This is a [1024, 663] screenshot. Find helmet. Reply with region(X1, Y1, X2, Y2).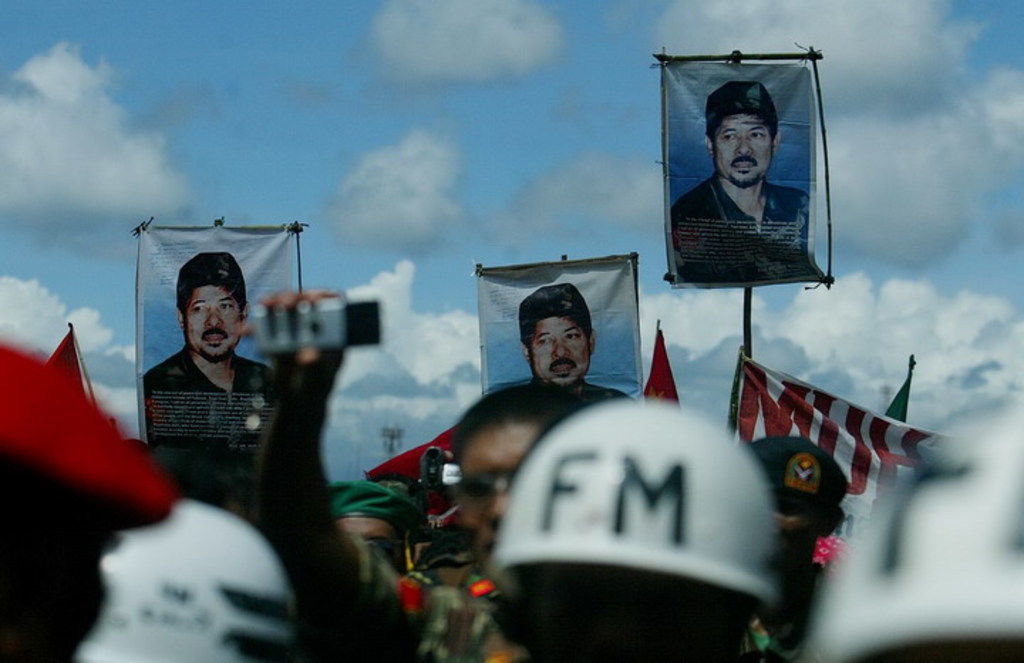
region(482, 420, 786, 643).
